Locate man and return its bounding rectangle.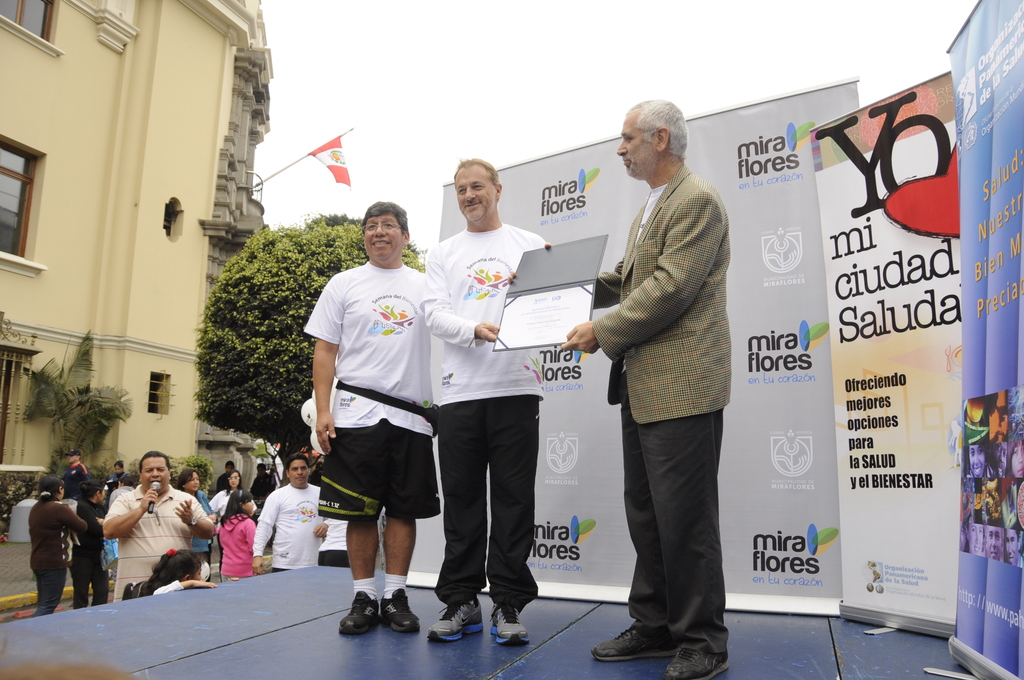
bbox(982, 528, 1004, 563).
